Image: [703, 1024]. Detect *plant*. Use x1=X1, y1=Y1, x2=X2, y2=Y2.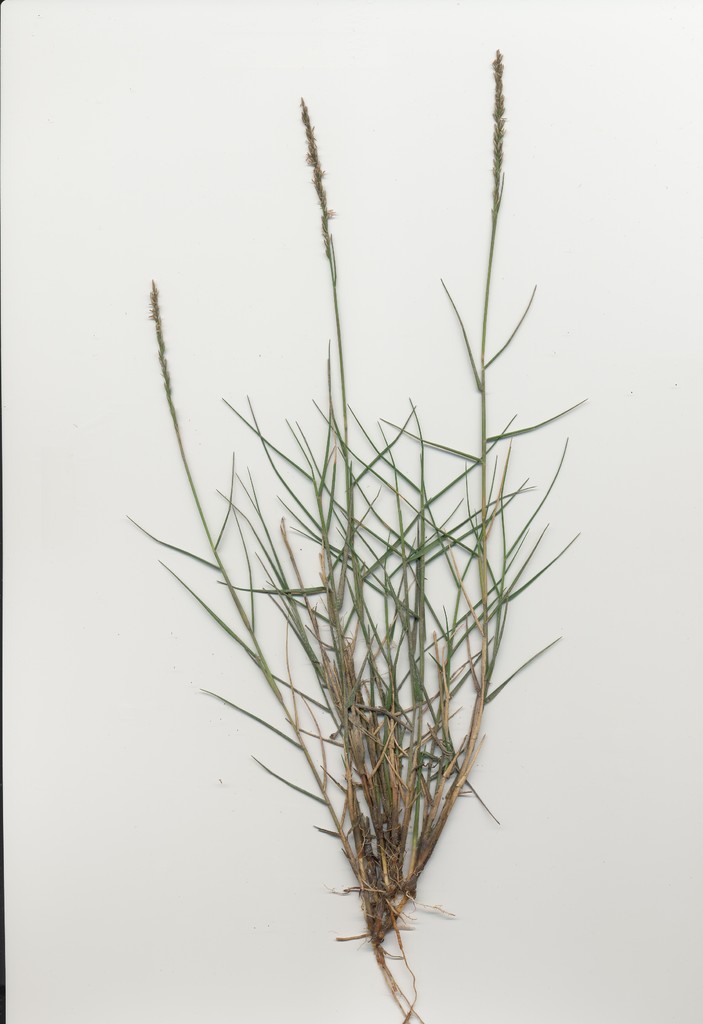
x1=108, y1=111, x2=617, y2=991.
